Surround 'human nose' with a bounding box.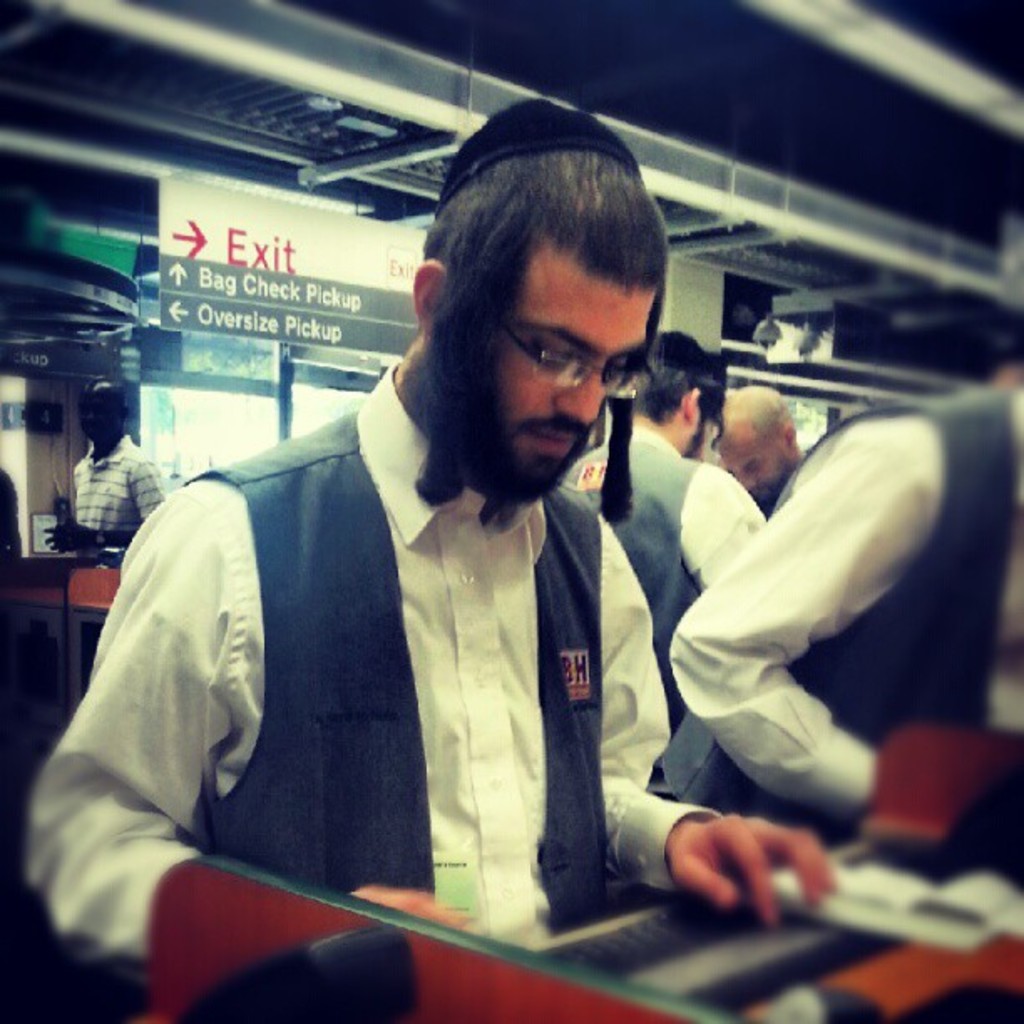
Rect(556, 370, 599, 422).
